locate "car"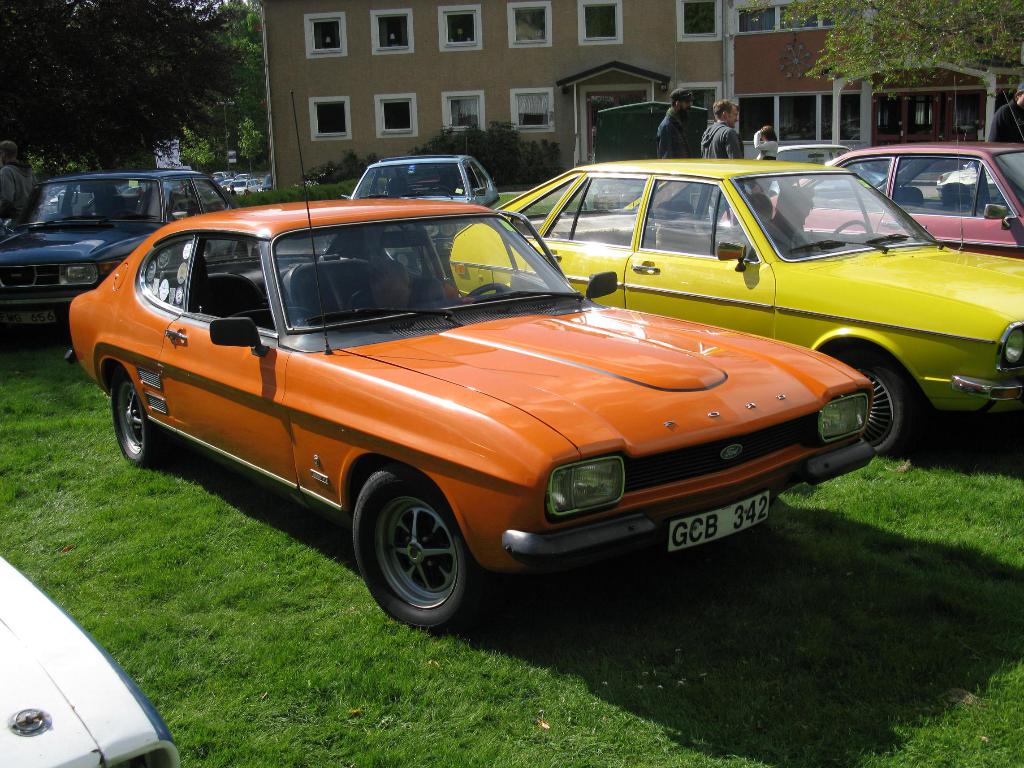
[left=449, top=151, right=1023, bottom=463]
